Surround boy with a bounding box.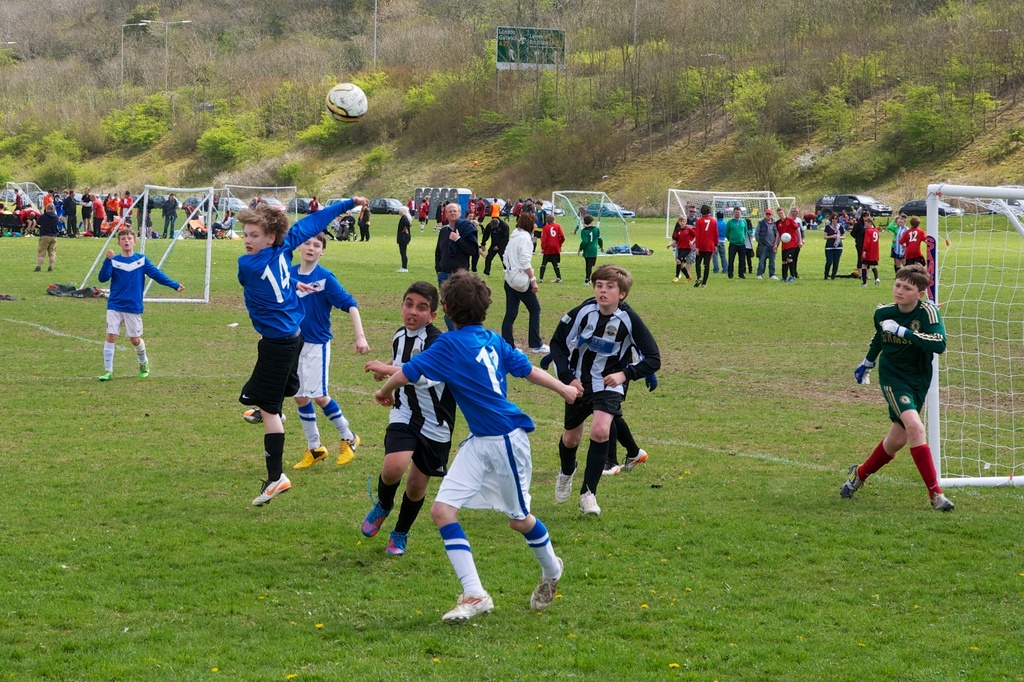
bbox=[548, 266, 661, 519].
